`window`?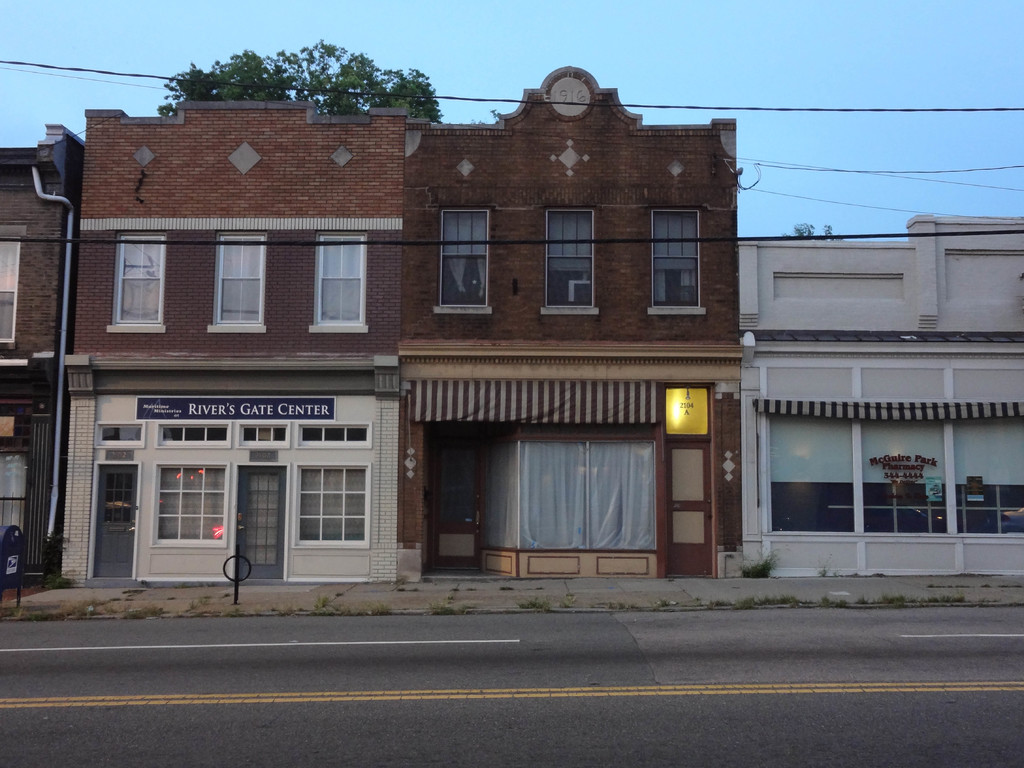
box(437, 212, 493, 318)
